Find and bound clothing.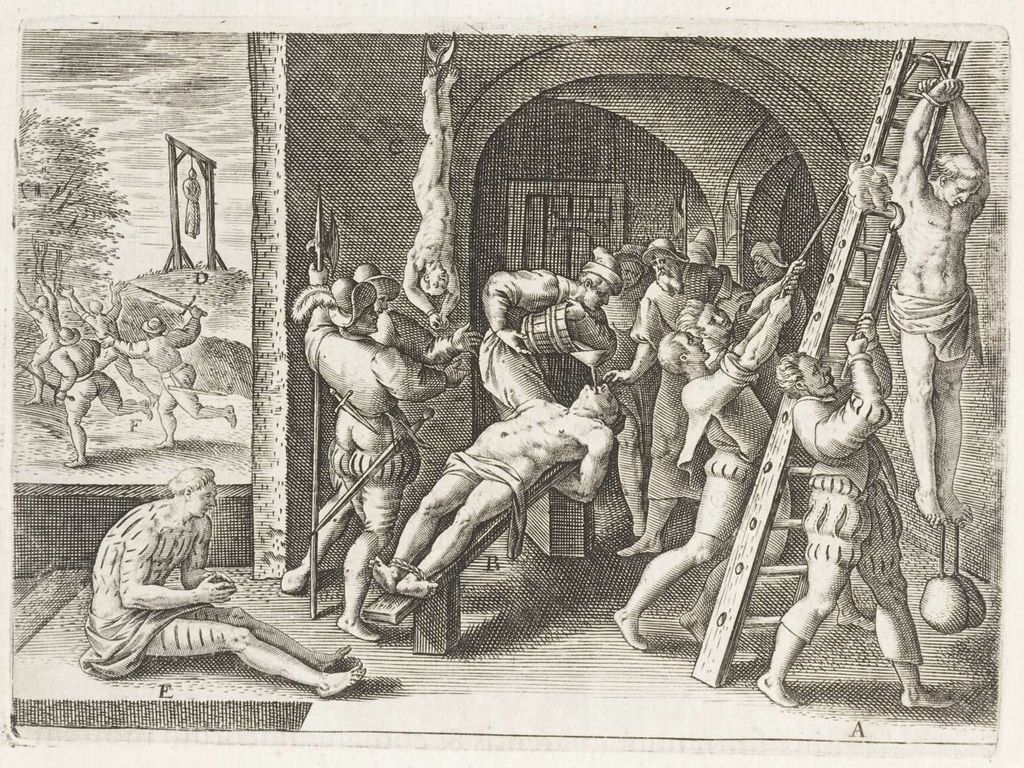
Bound: <bbox>177, 180, 207, 233</bbox>.
